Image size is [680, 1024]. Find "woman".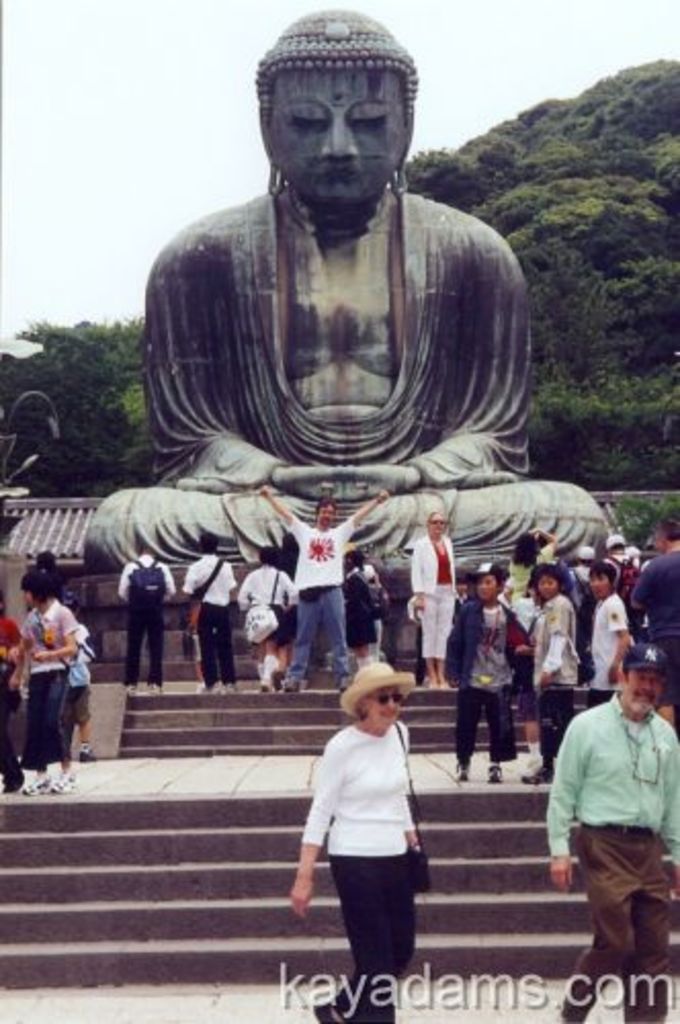
pyautogui.locateOnScreen(508, 524, 555, 631).
